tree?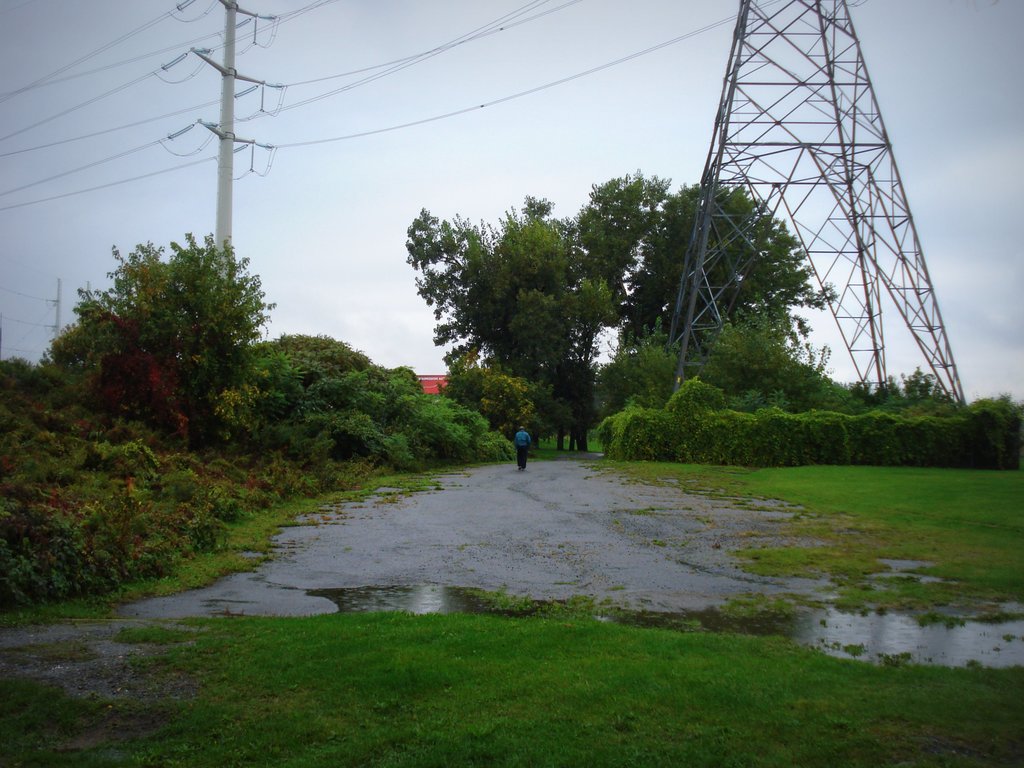
[x1=615, y1=180, x2=843, y2=379]
